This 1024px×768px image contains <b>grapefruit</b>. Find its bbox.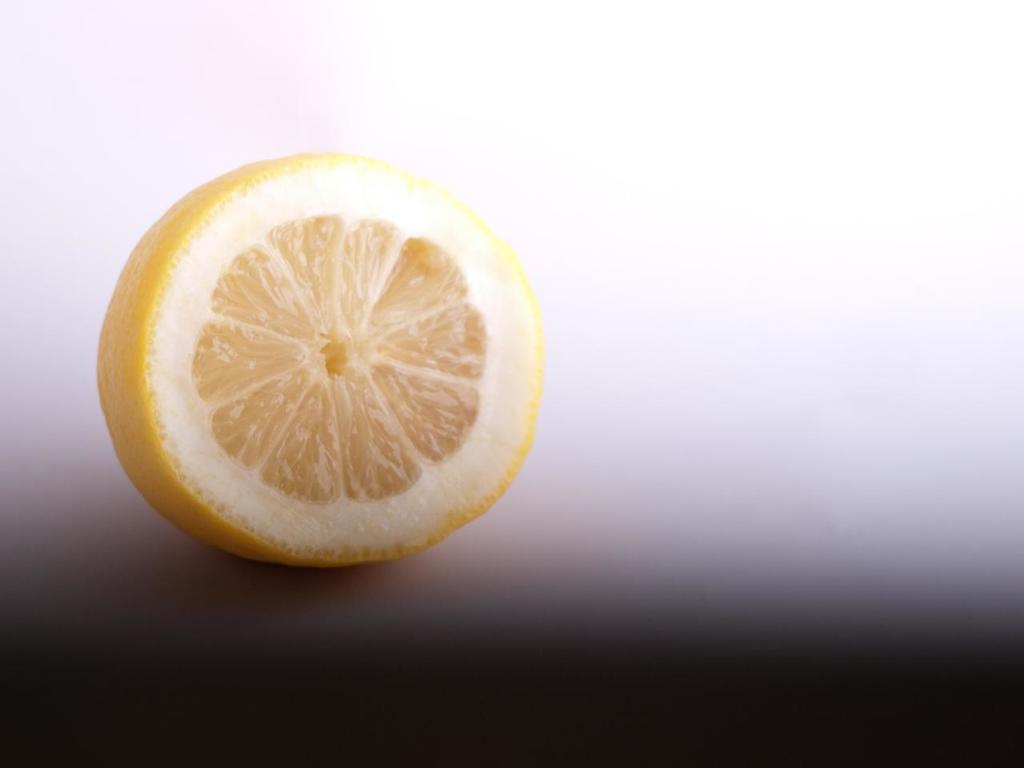
Rect(117, 150, 557, 594).
